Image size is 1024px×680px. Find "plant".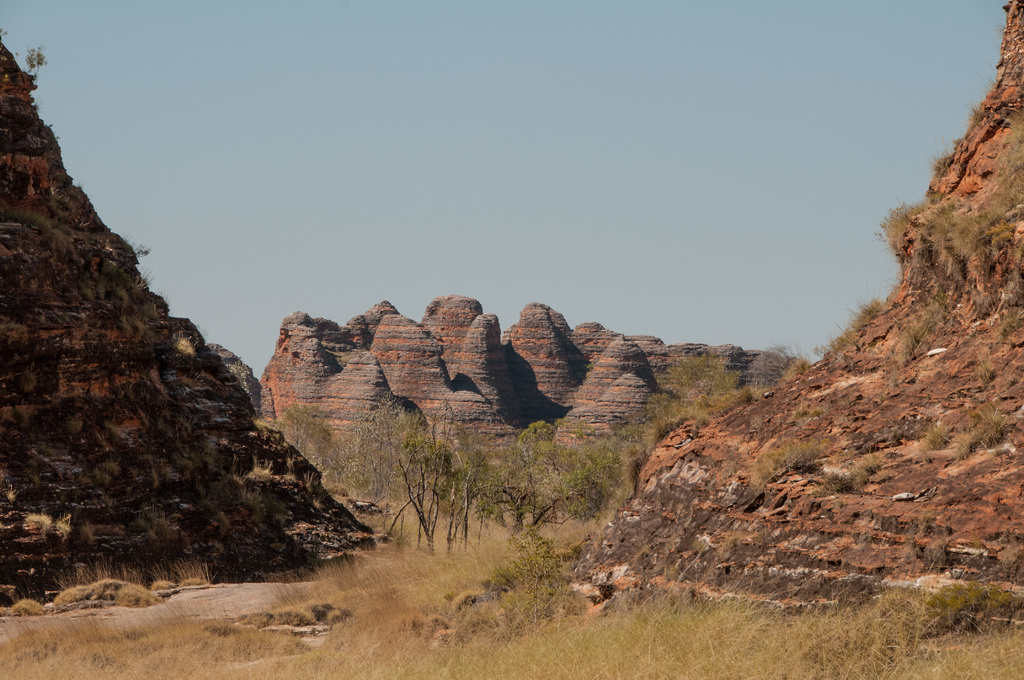
box=[814, 290, 887, 361].
